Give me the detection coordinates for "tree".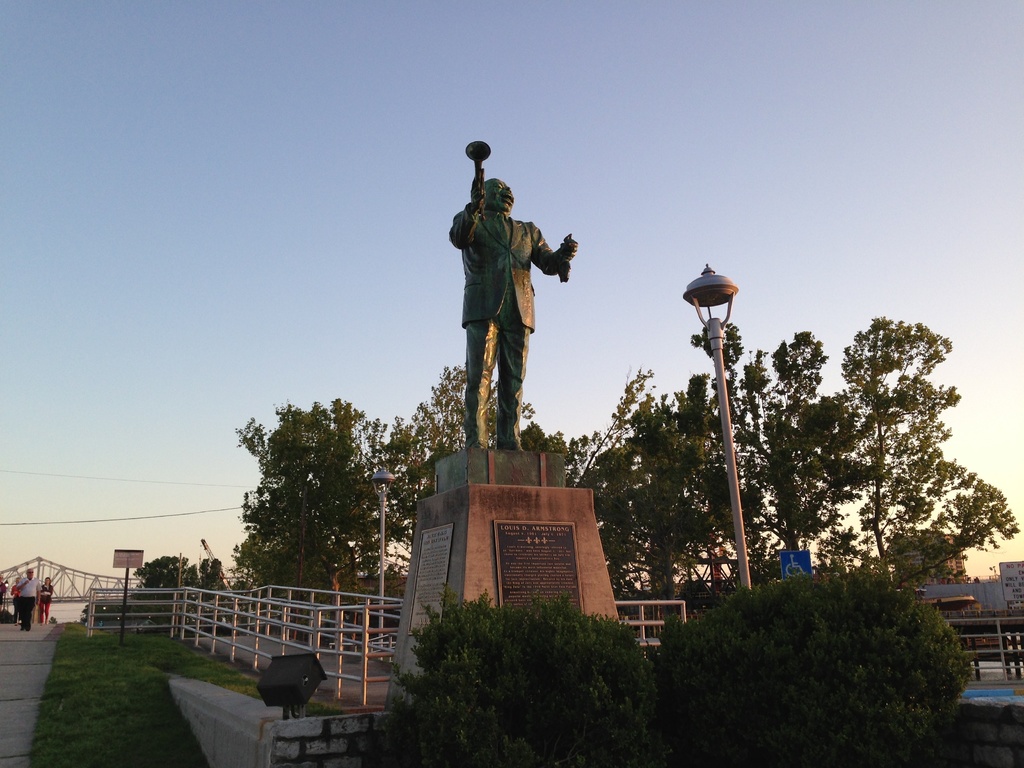
crop(790, 282, 996, 648).
